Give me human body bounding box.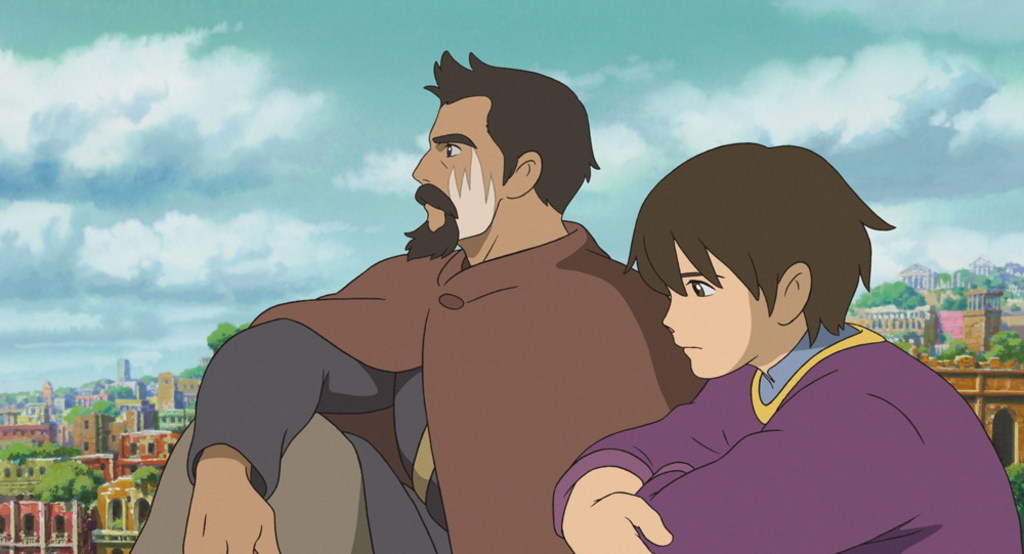
select_region(553, 141, 1023, 553).
